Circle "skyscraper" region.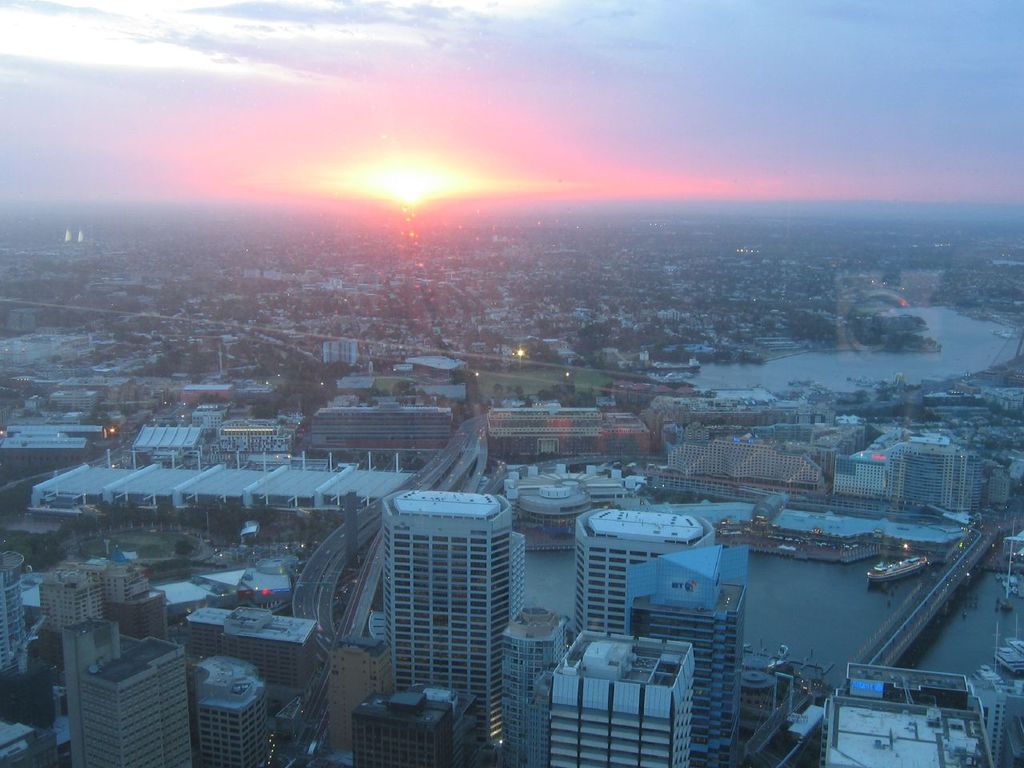
Region: x1=379, y1=487, x2=512, y2=767.
